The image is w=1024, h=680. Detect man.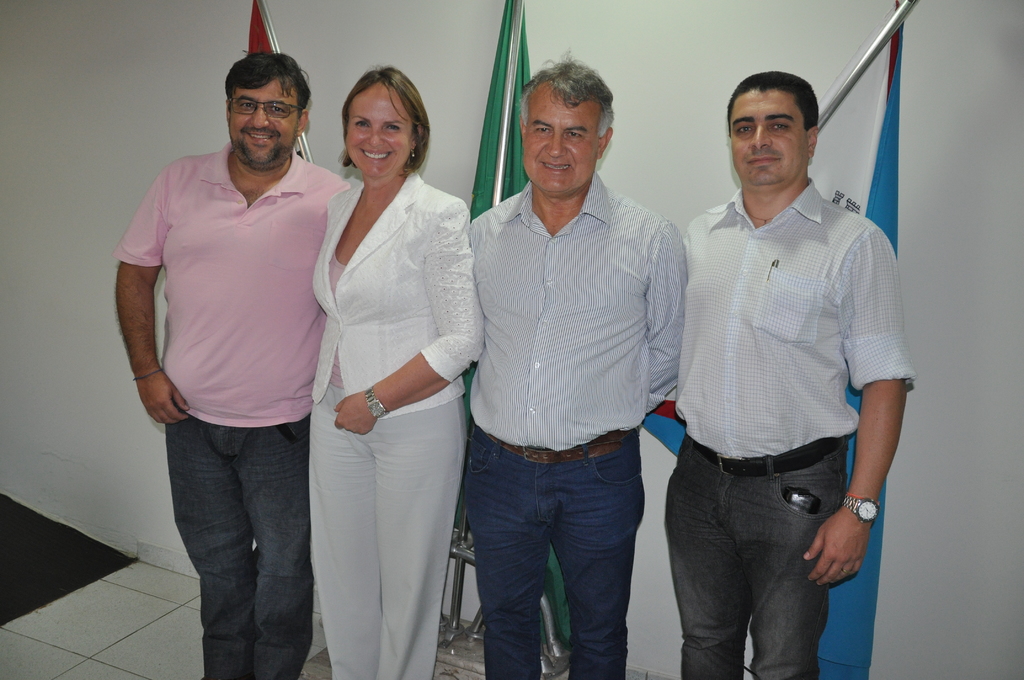
Detection: box=[638, 46, 913, 679].
